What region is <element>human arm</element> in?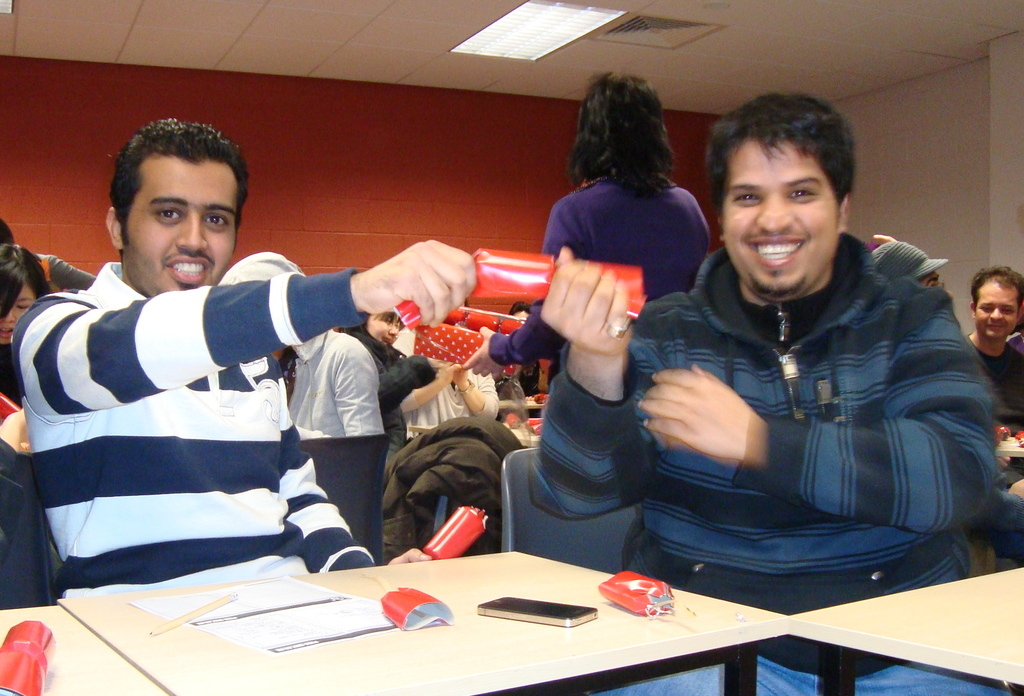
locate(635, 290, 991, 532).
